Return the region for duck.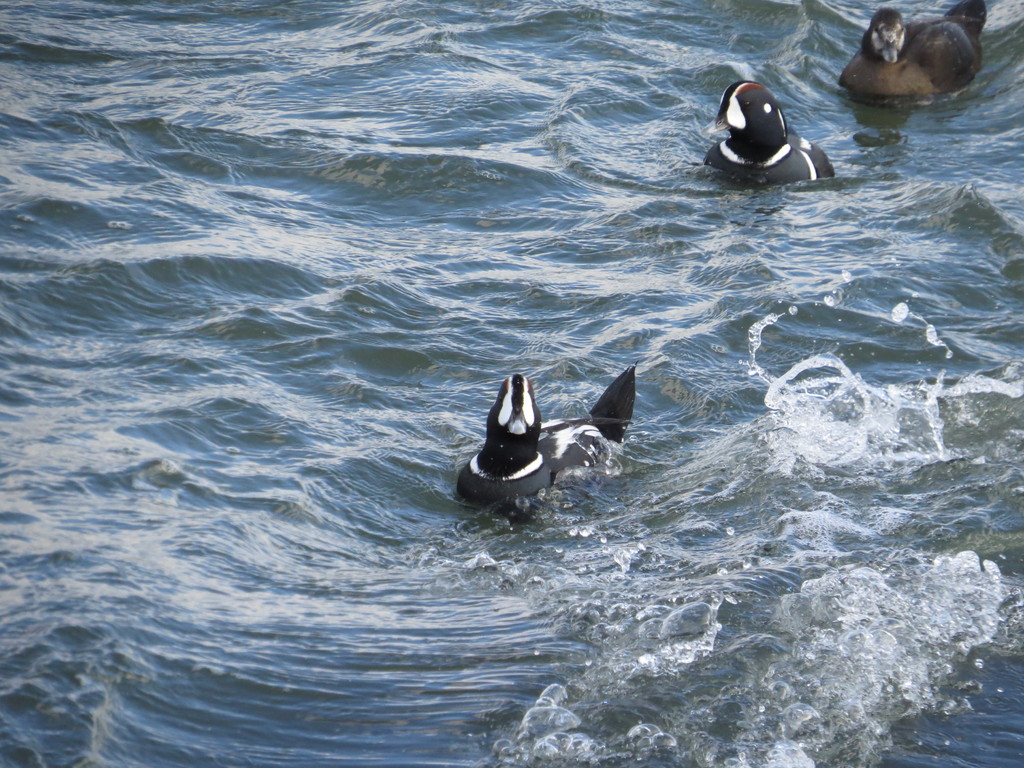
<region>452, 377, 637, 508</region>.
